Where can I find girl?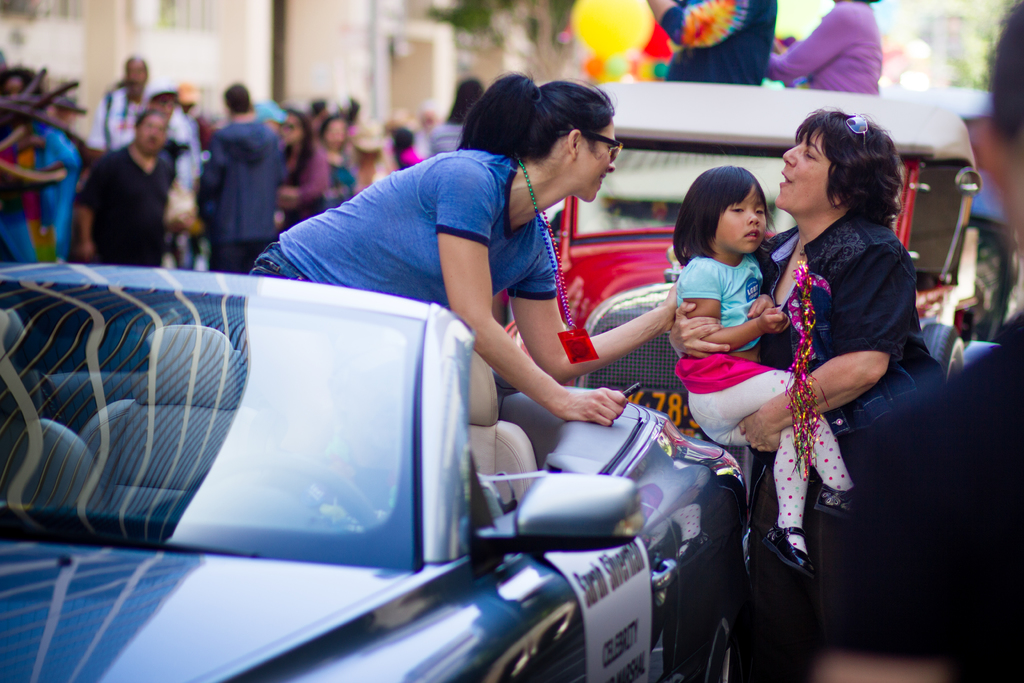
You can find it at (247, 73, 693, 420).
